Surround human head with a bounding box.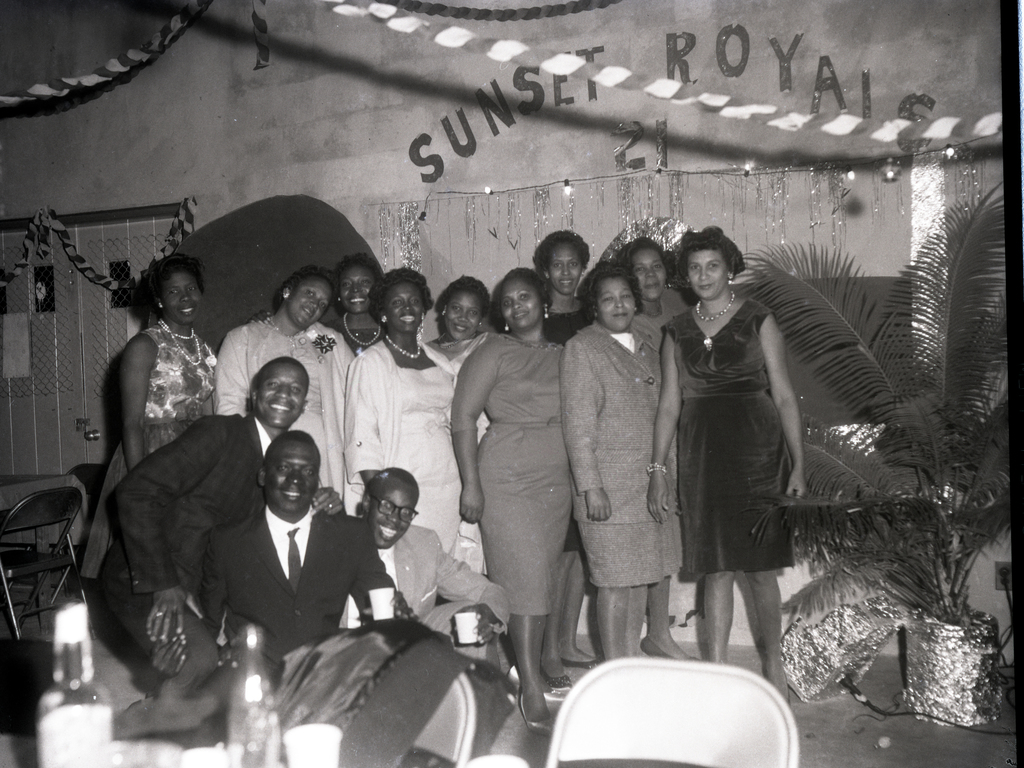
BBox(579, 264, 641, 335).
